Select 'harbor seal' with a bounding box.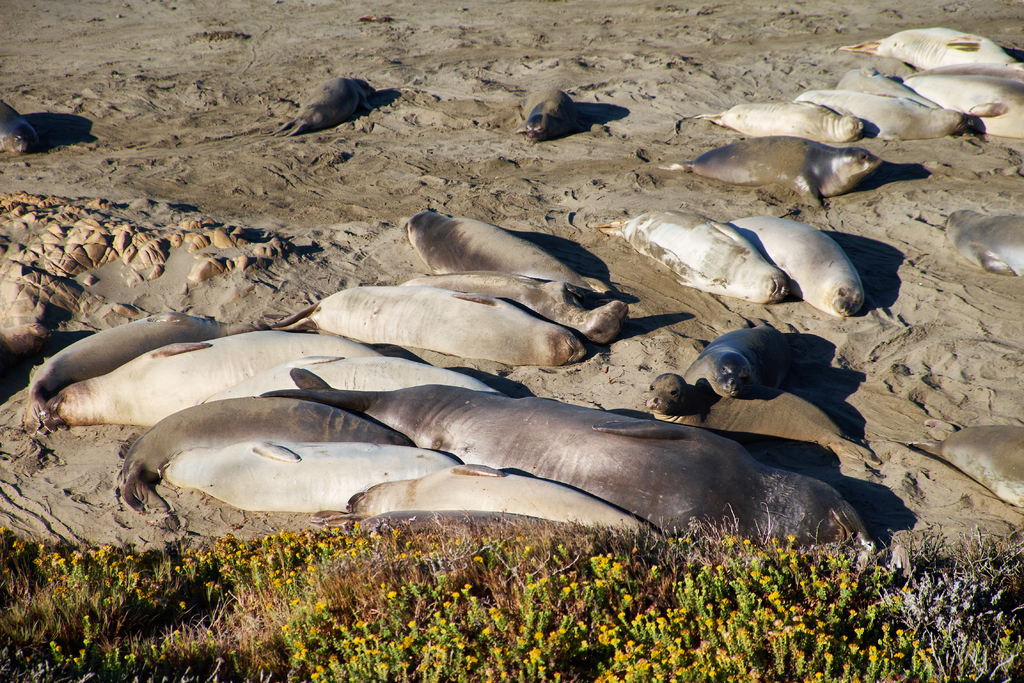
bbox=(257, 74, 378, 138).
